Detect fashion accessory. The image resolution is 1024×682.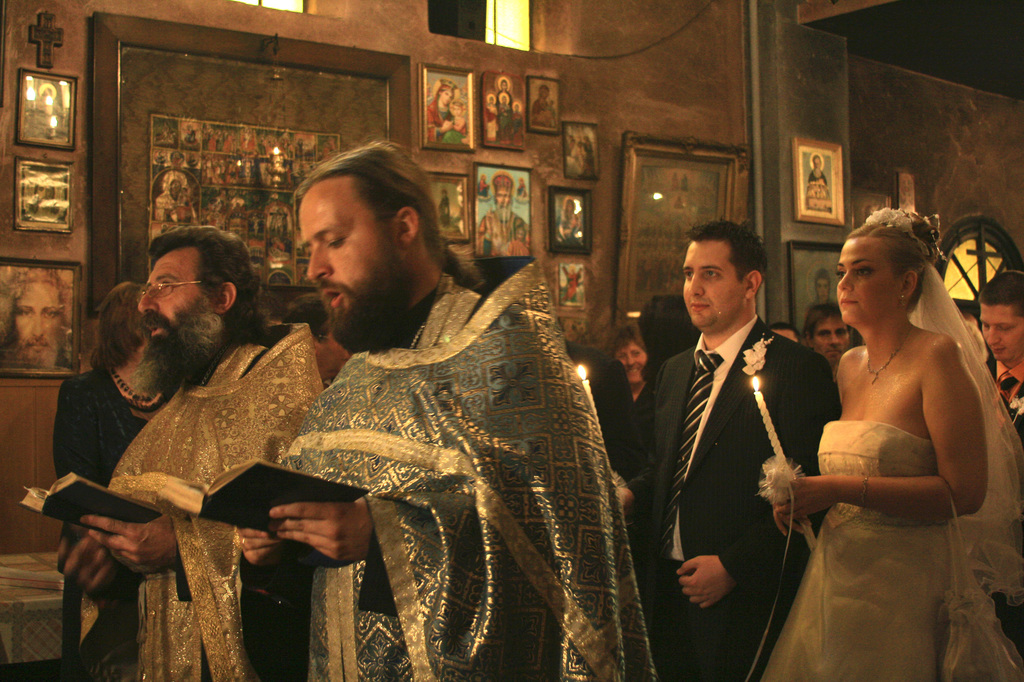
detection(111, 367, 170, 409).
